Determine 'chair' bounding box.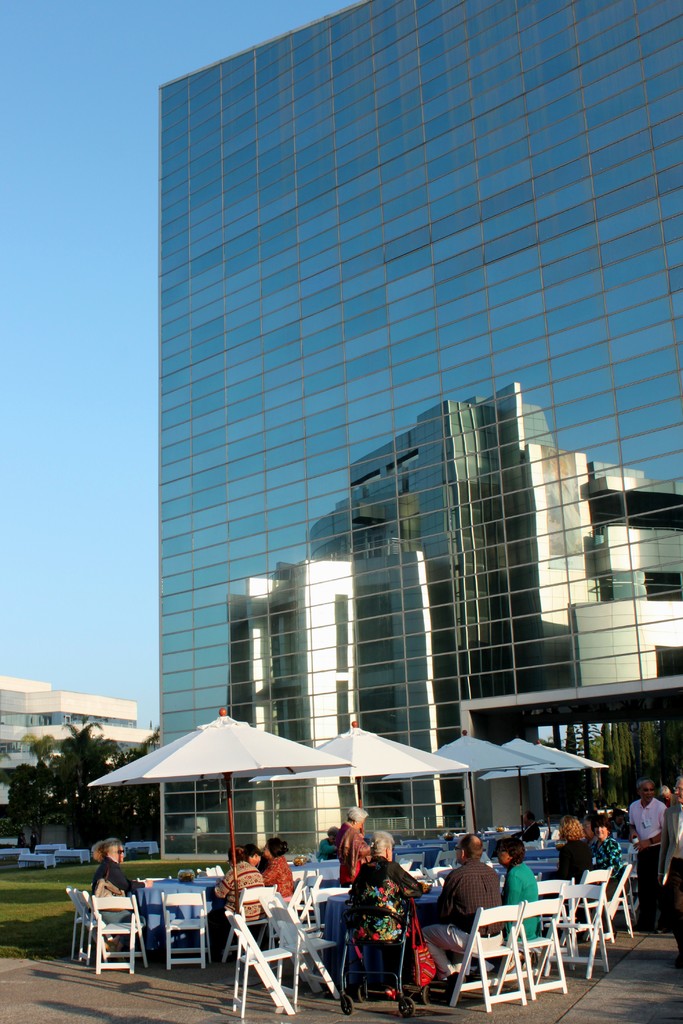
Determined: Rect(541, 882, 611, 979).
